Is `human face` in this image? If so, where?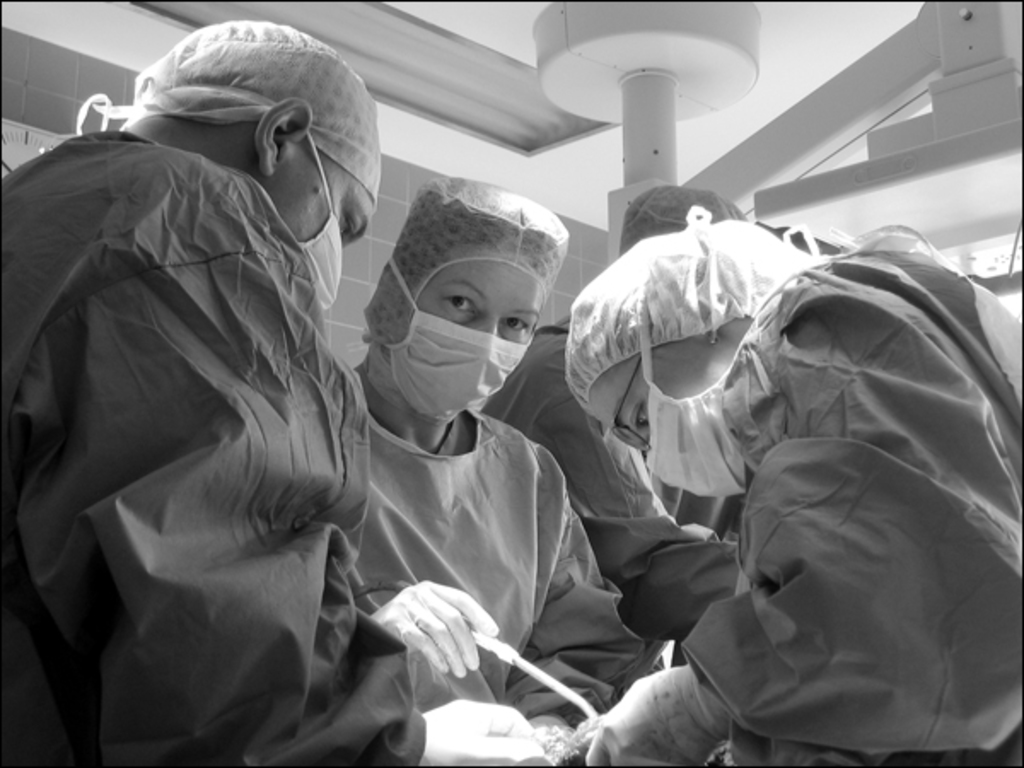
Yes, at [265,142,377,239].
